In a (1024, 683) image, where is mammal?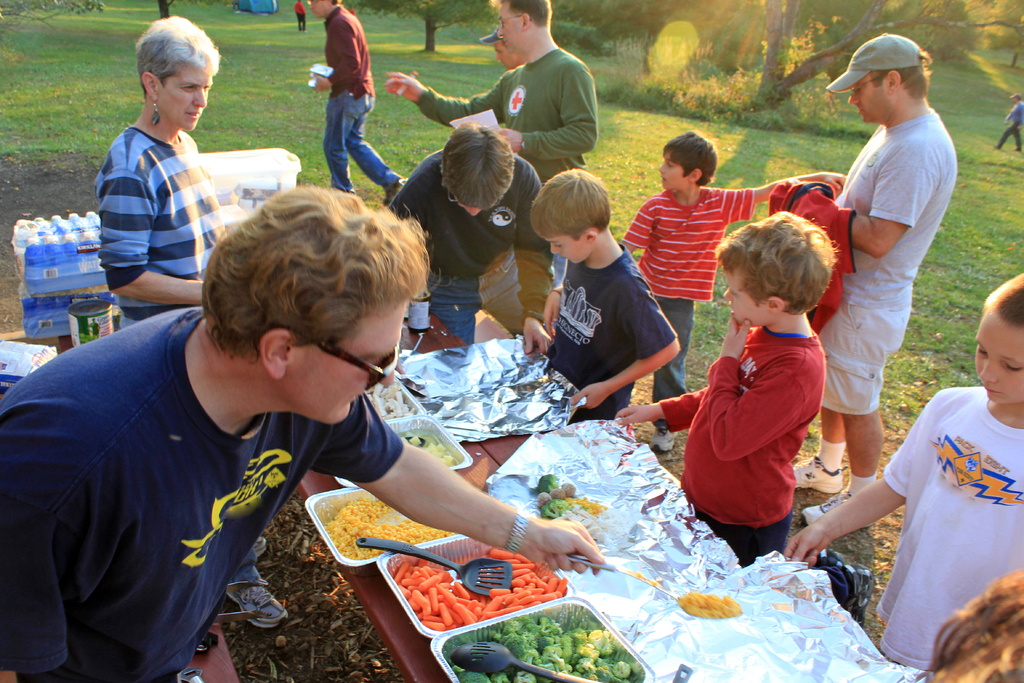
<region>924, 563, 1023, 682</region>.
